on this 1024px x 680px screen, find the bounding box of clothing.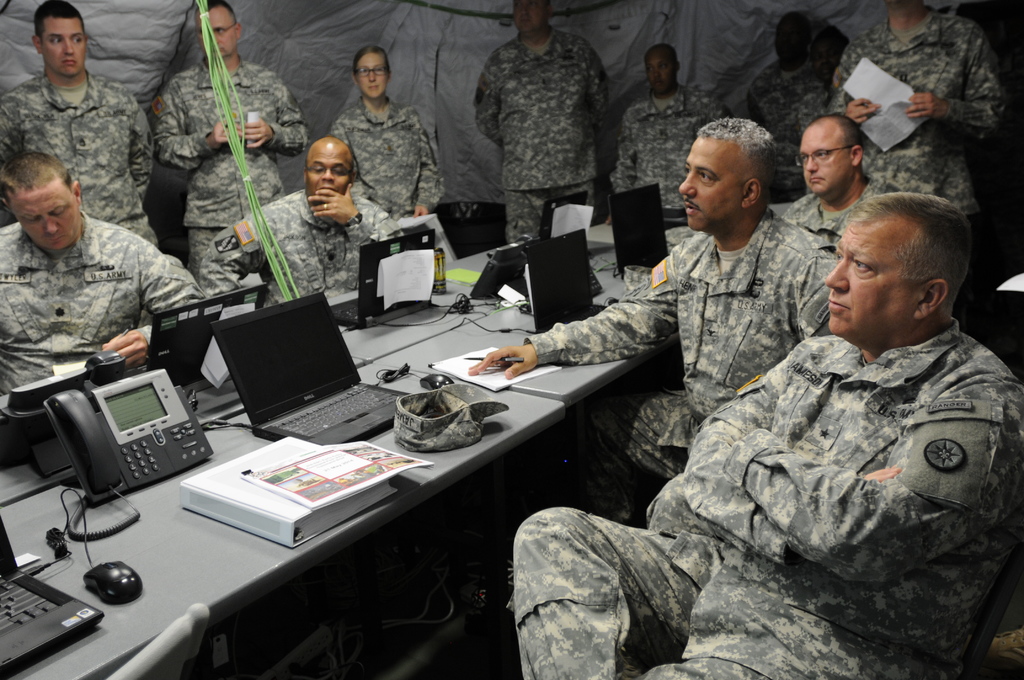
Bounding box: (333, 94, 440, 224).
